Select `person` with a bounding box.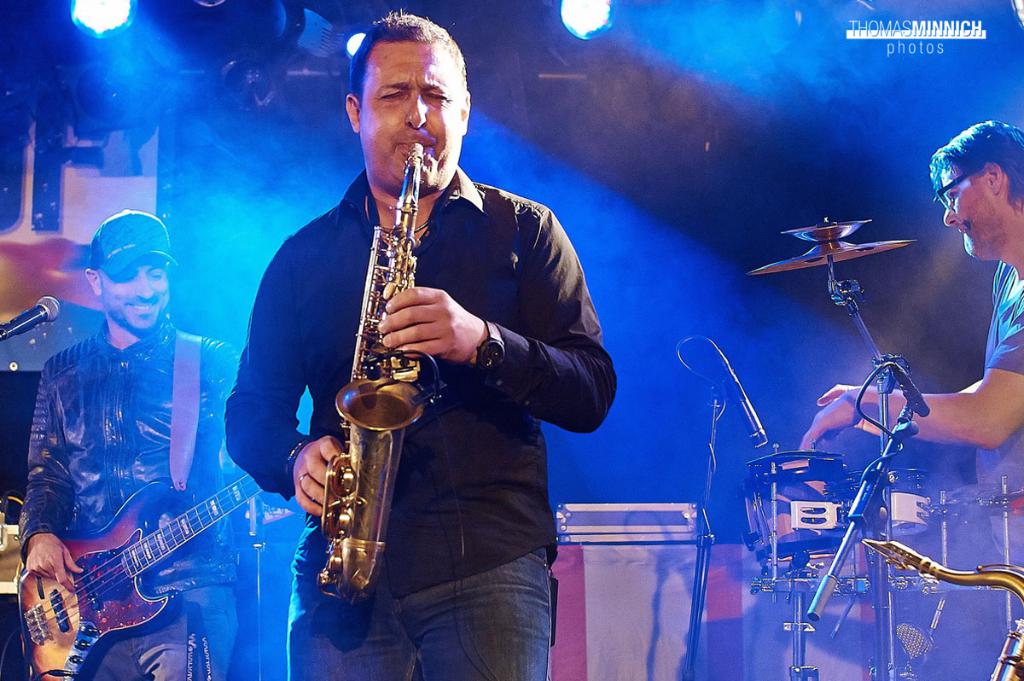
detection(794, 119, 1023, 457).
